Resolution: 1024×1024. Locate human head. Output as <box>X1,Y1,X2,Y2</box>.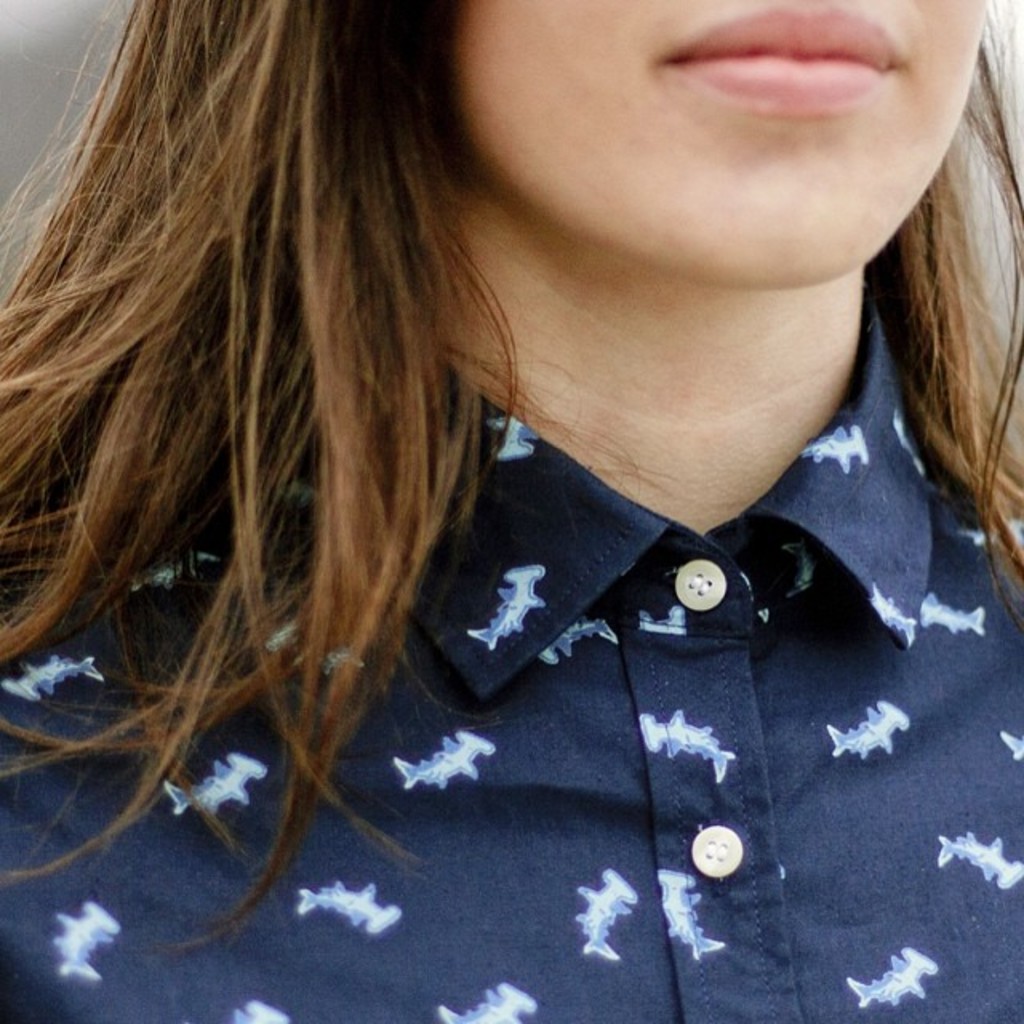
<box>421,0,1023,306</box>.
